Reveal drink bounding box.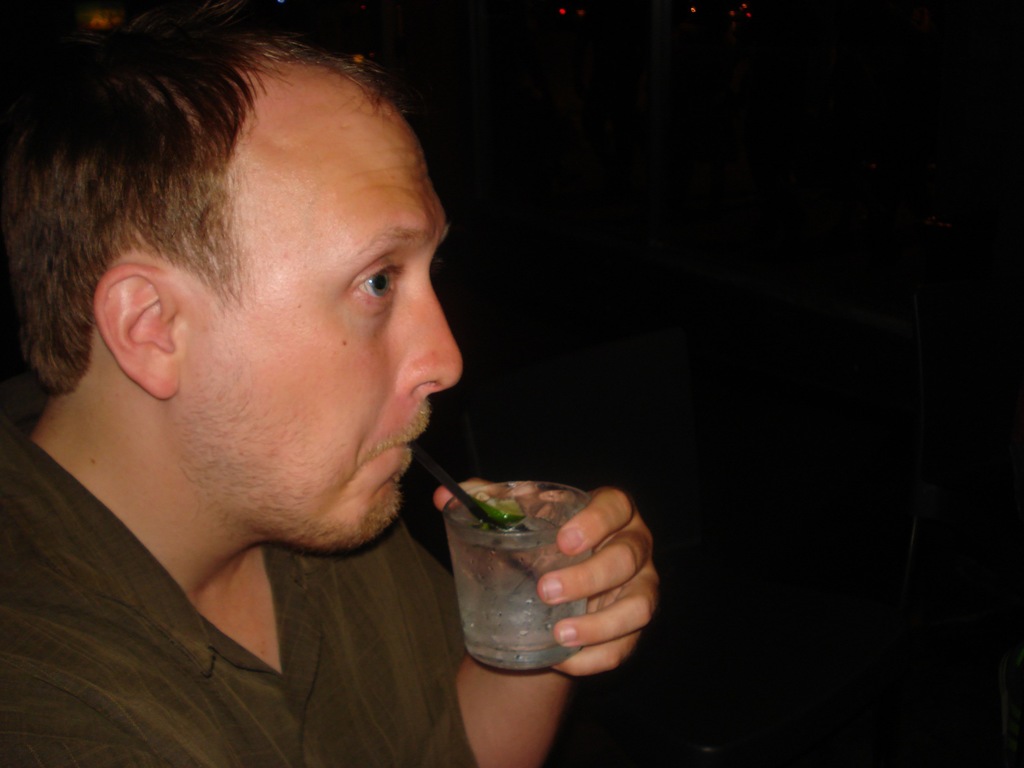
Revealed: region(432, 456, 606, 684).
